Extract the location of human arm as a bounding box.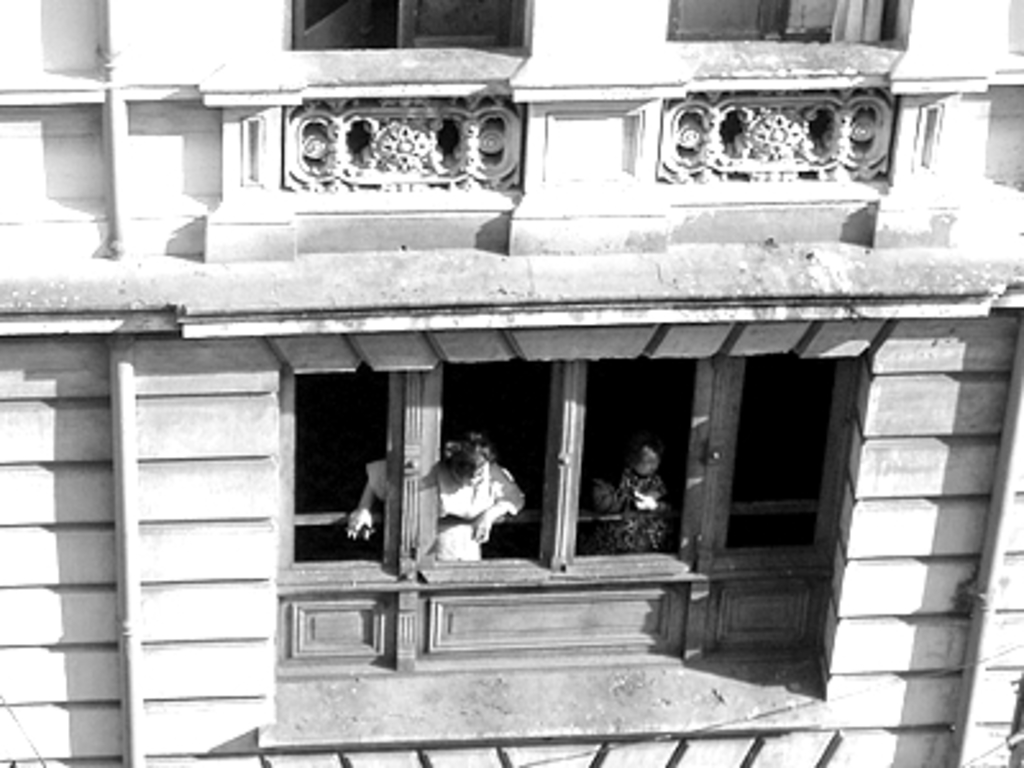
{"x1": 346, "y1": 458, "x2": 389, "y2": 540}.
